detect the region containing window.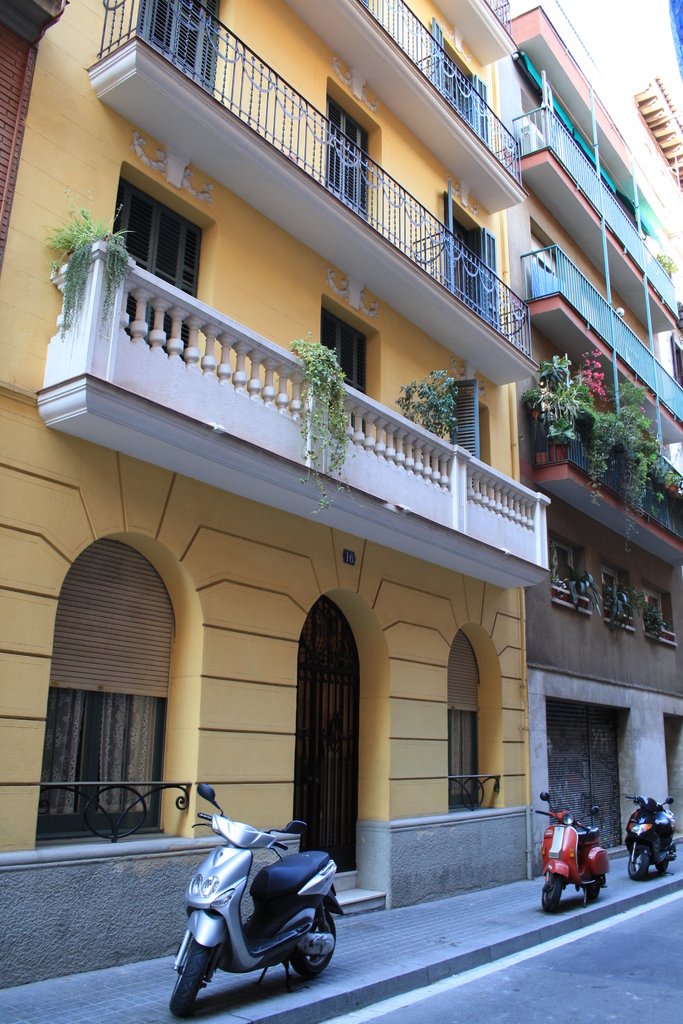
(left=451, top=629, right=486, bottom=815).
